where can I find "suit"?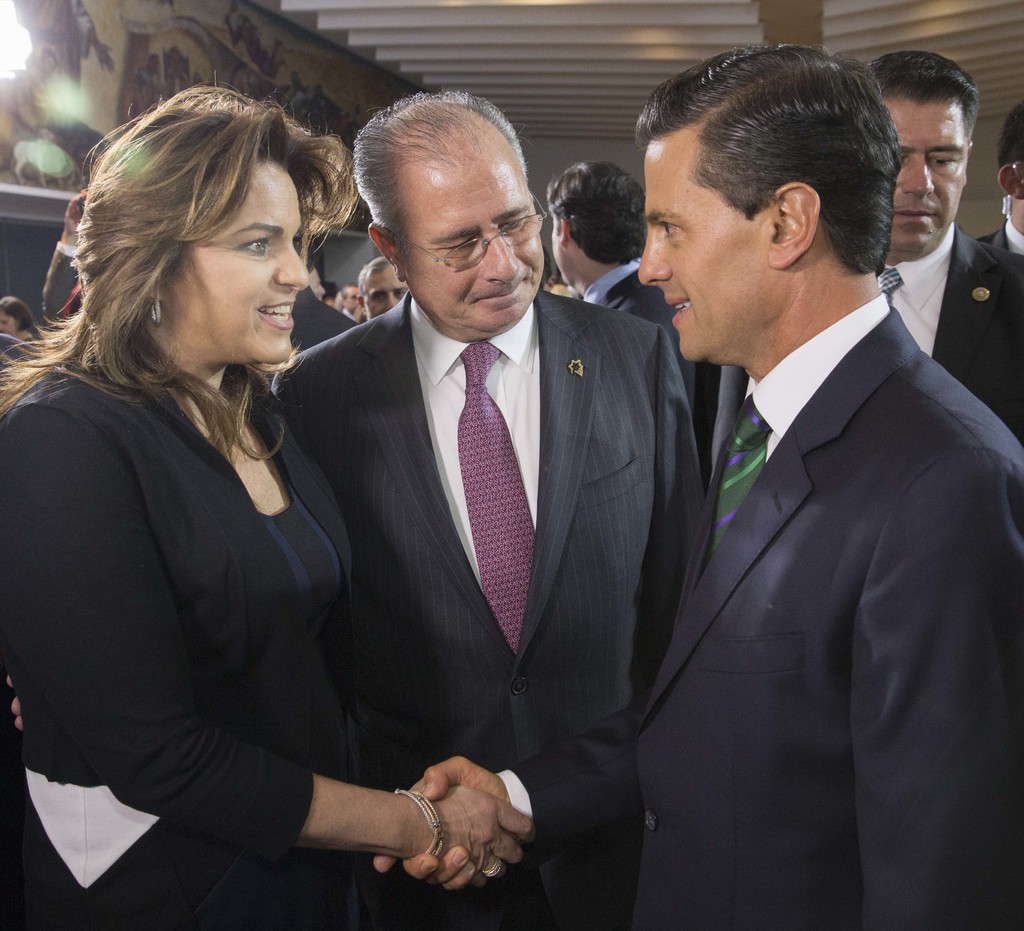
You can find it at <bbox>294, 287, 356, 352</bbox>.
